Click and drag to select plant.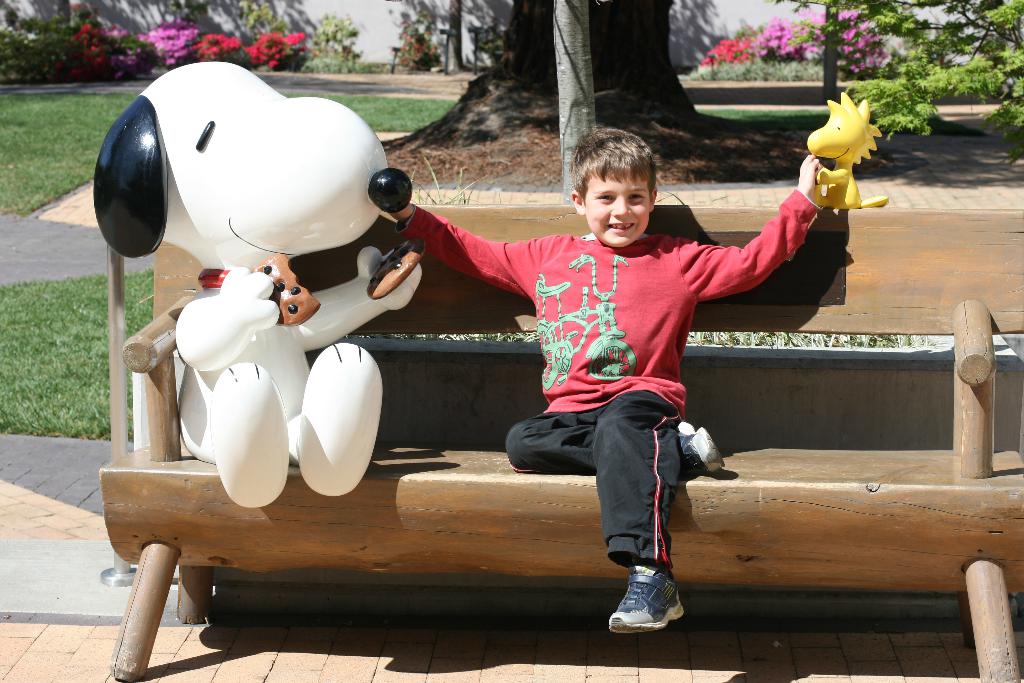
Selection: crop(144, 15, 195, 68).
